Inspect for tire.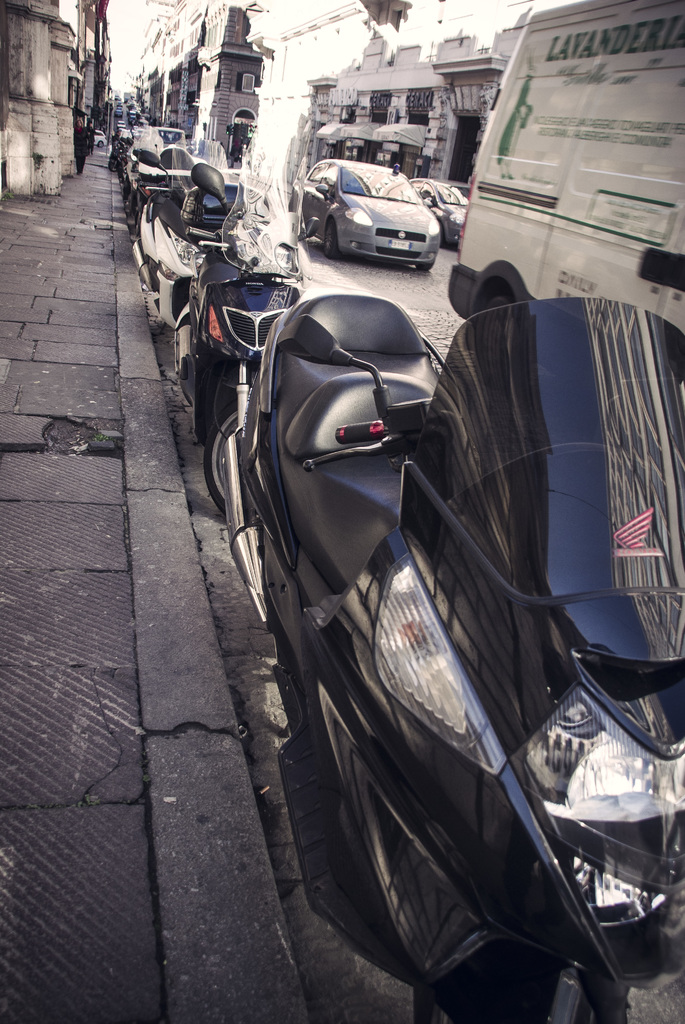
Inspection: 201,396,243,516.
